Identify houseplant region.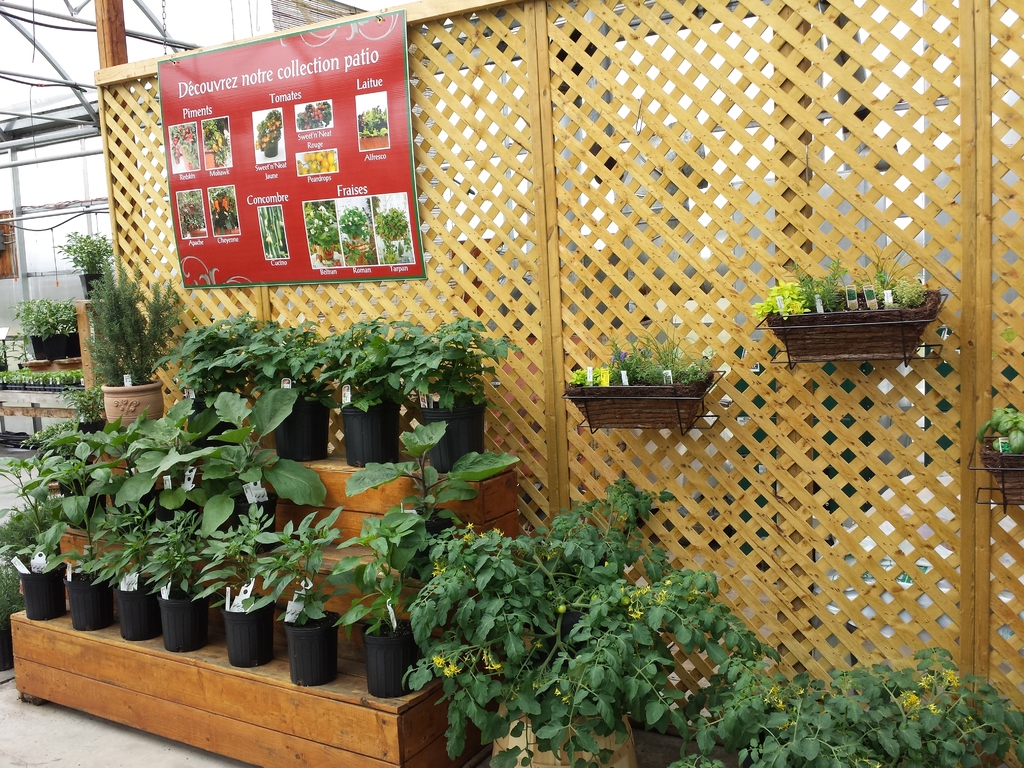
Region: 557 332 719 430.
